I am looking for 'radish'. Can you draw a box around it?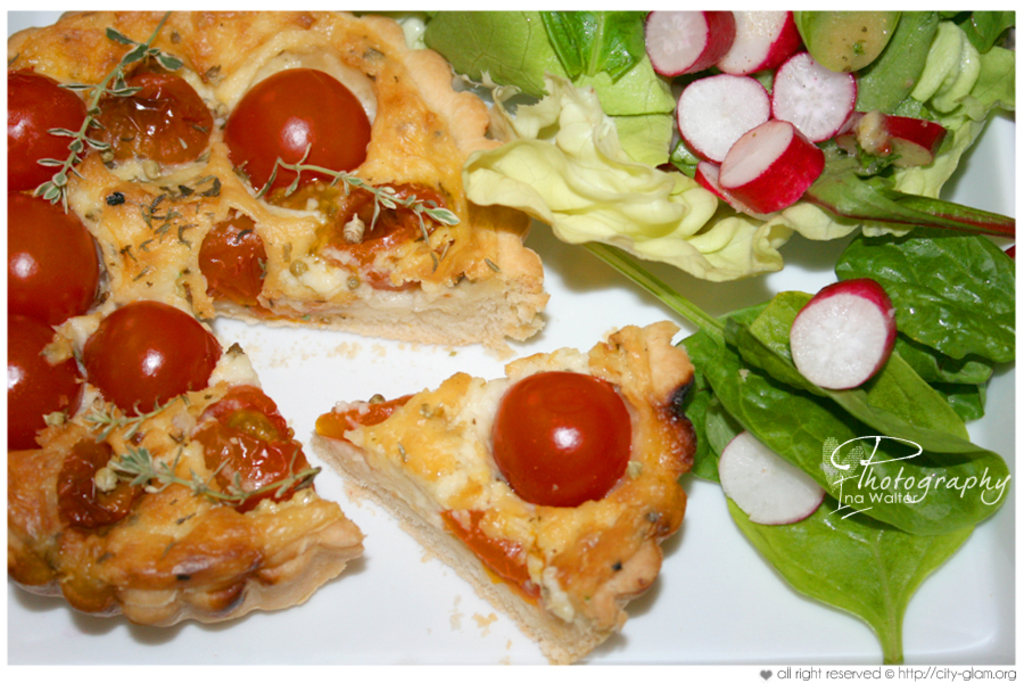
Sure, the bounding box is [670,74,769,164].
